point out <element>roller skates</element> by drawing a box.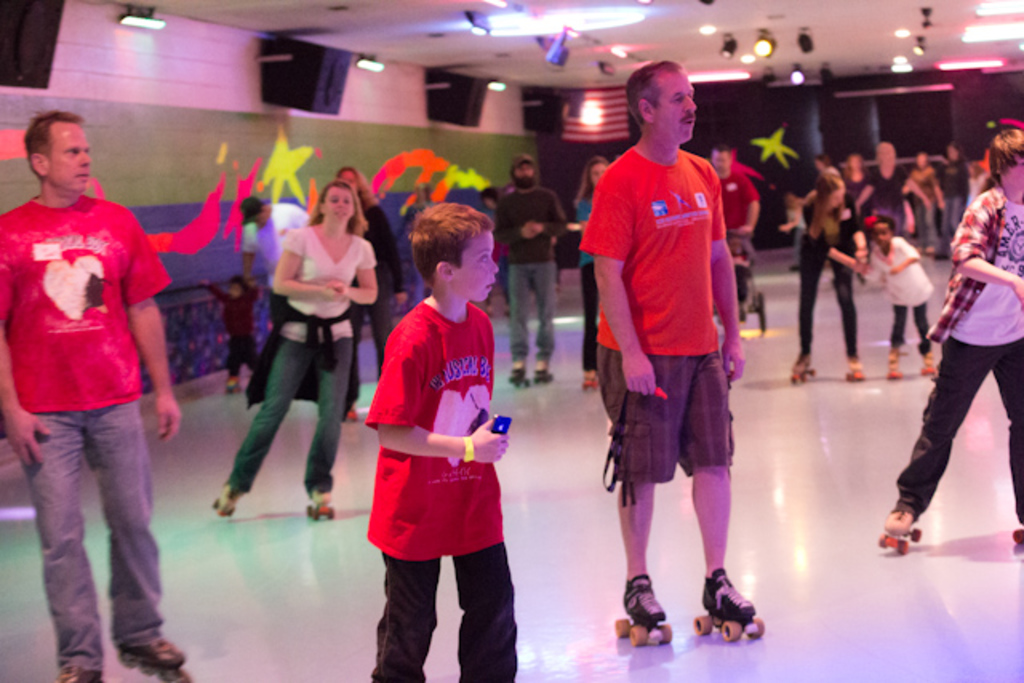
{"left": 534, "top": 365, "right": 555, "bottom": 387}.
